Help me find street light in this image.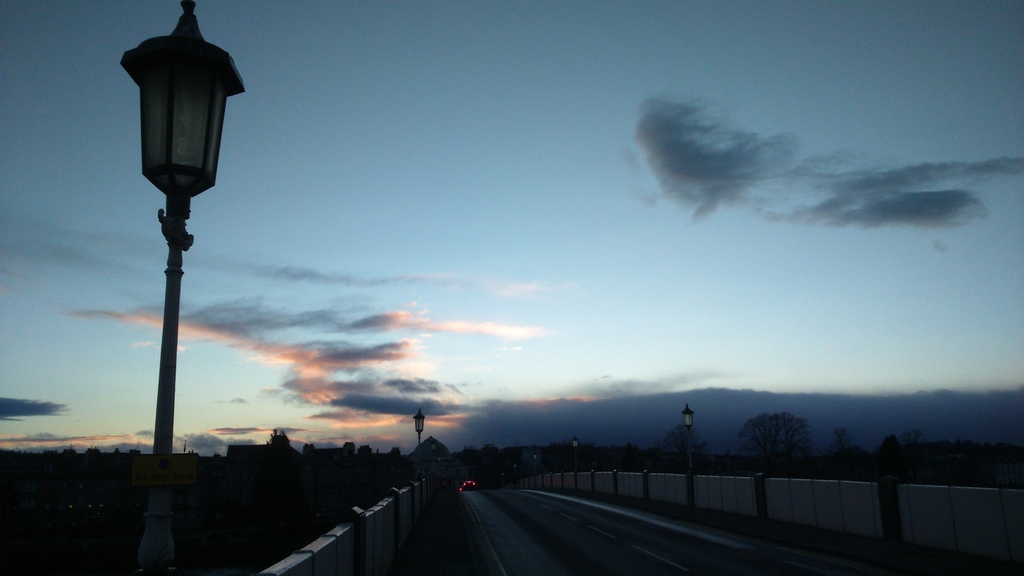
Found it: [411, 409, 430, 468].
